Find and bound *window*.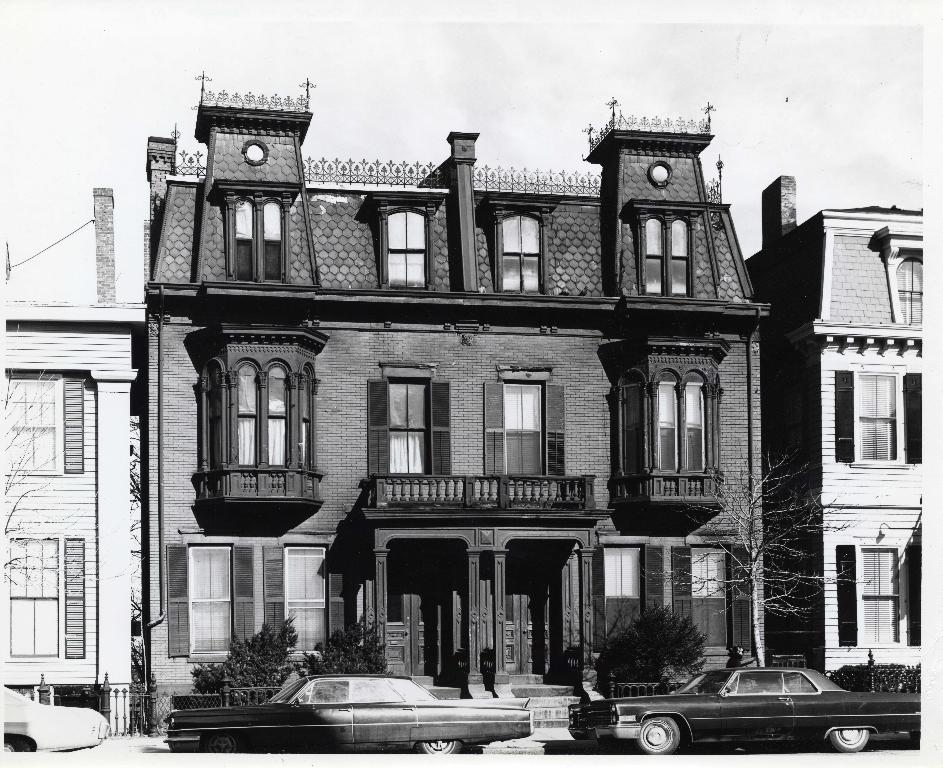
Bound: rect(361, 371, 451, 495).
